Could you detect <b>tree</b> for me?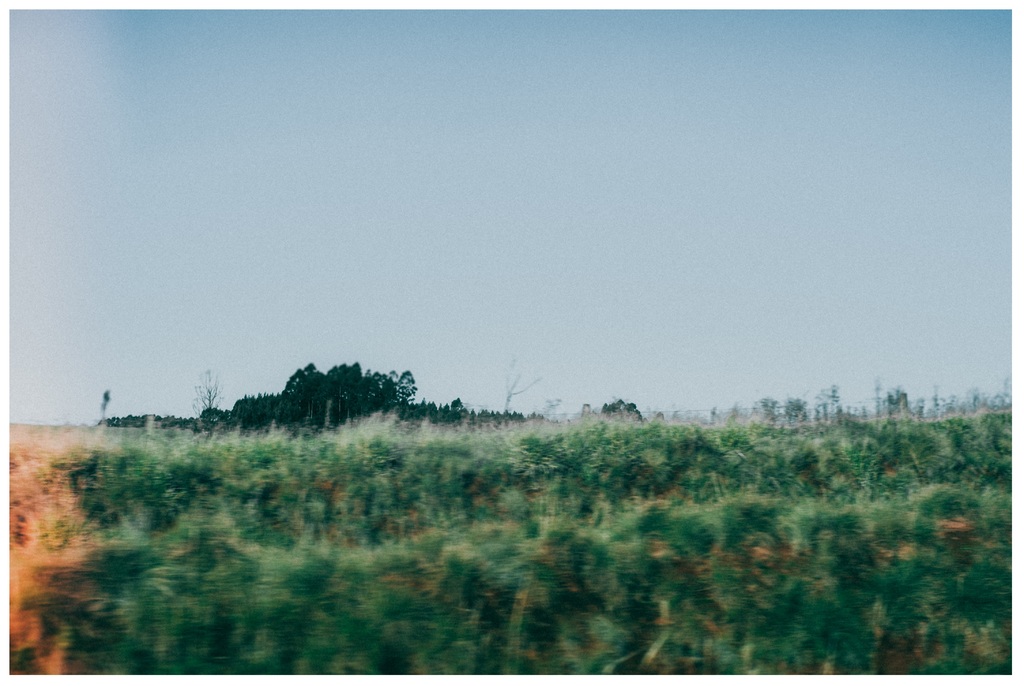
Detection result: l=261, t=359, r=416, b=426.
